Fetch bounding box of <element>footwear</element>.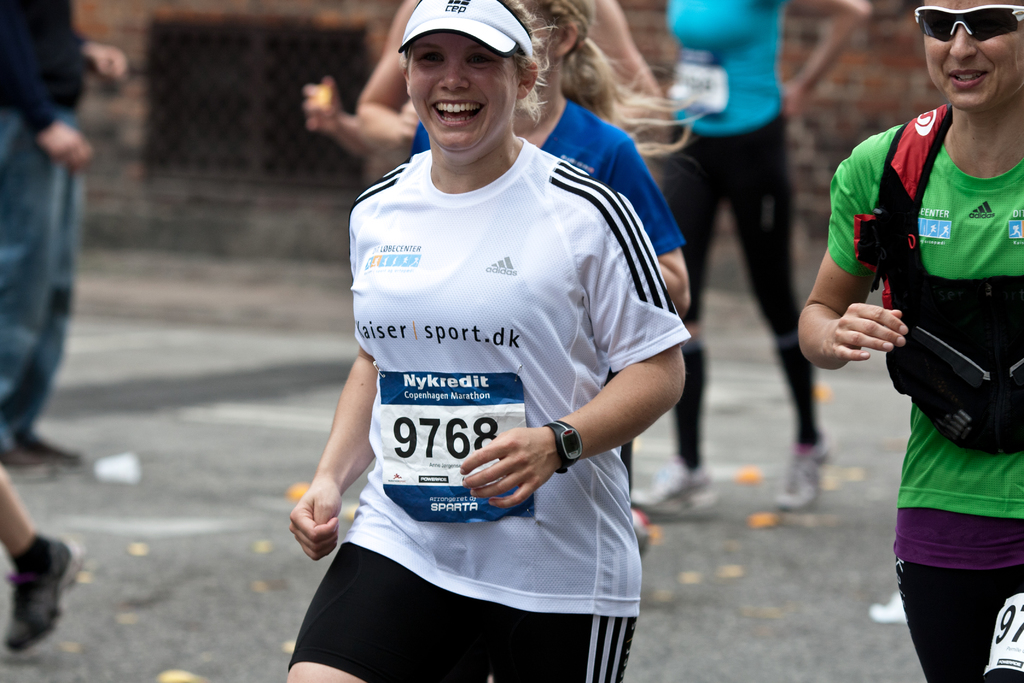
Bbox: <region>0, 433, 81, 466</region>.
